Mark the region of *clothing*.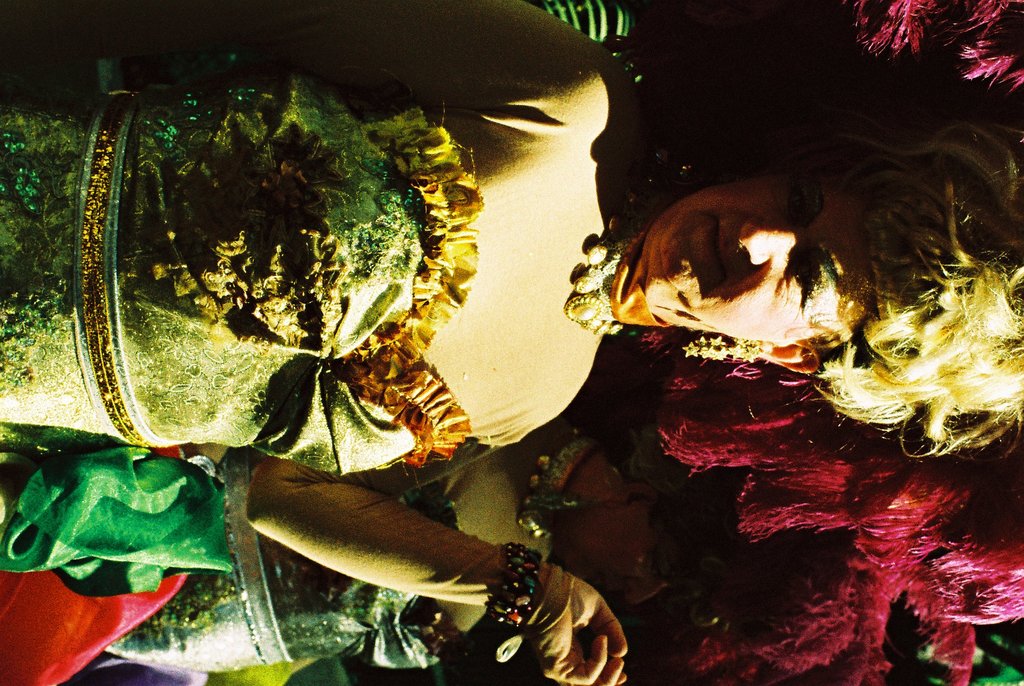
Region: x1=110 y1=471 x2=461 y2=673.
